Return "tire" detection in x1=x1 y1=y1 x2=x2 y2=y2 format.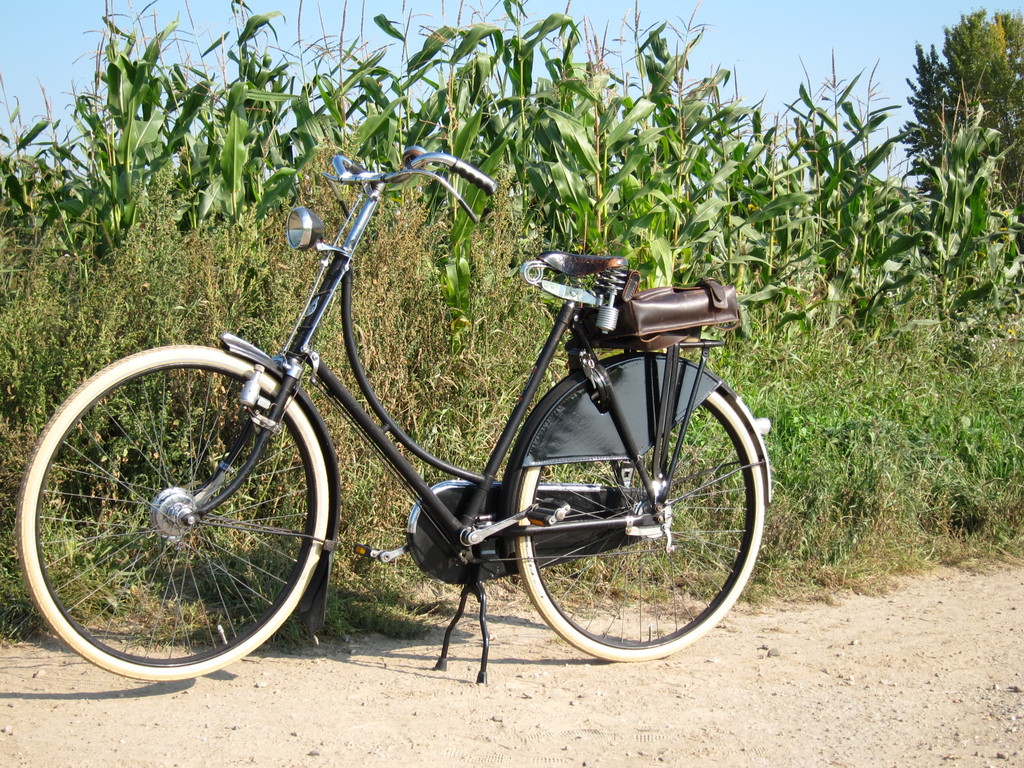
x1=512 y1=351 x2=762 y2=663.
